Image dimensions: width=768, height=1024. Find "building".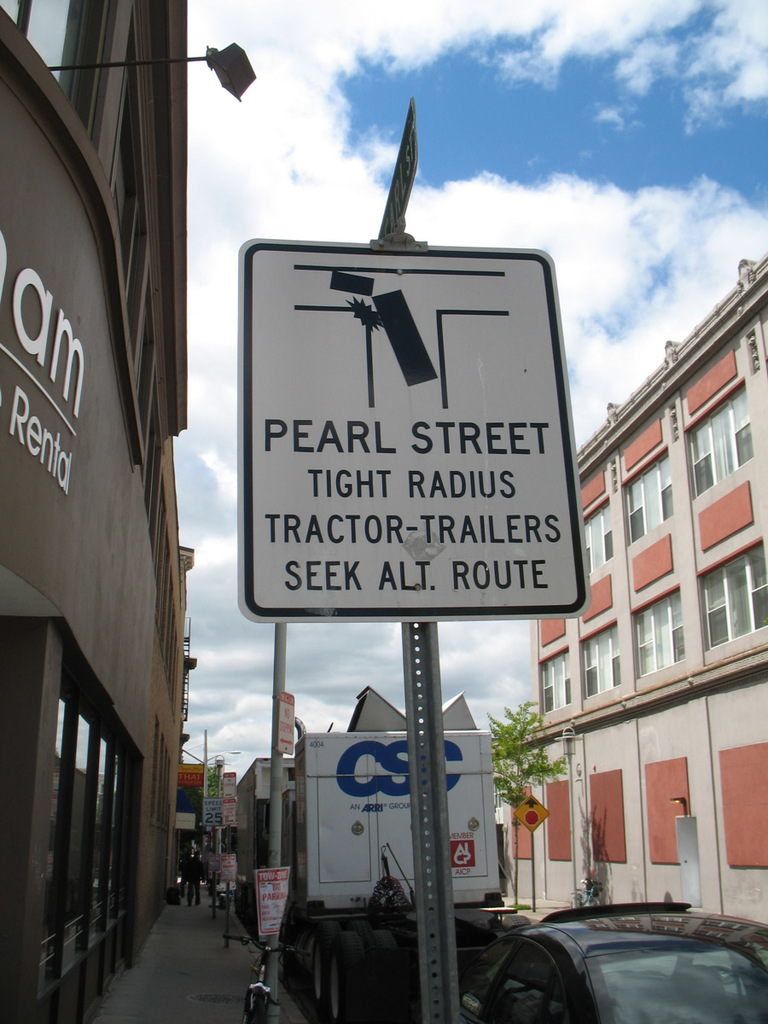
{"left": 0, "top": 0, "right": 184, "bottom": 1023}.
